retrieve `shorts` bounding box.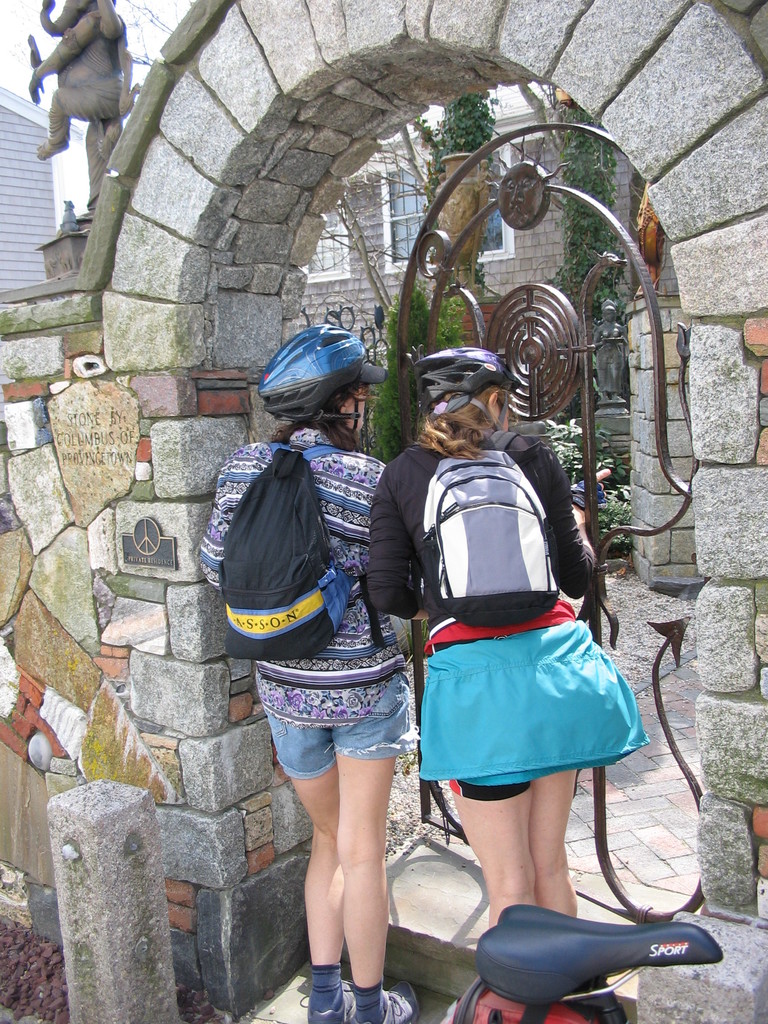
Bounding box: [273,694,412,771].
